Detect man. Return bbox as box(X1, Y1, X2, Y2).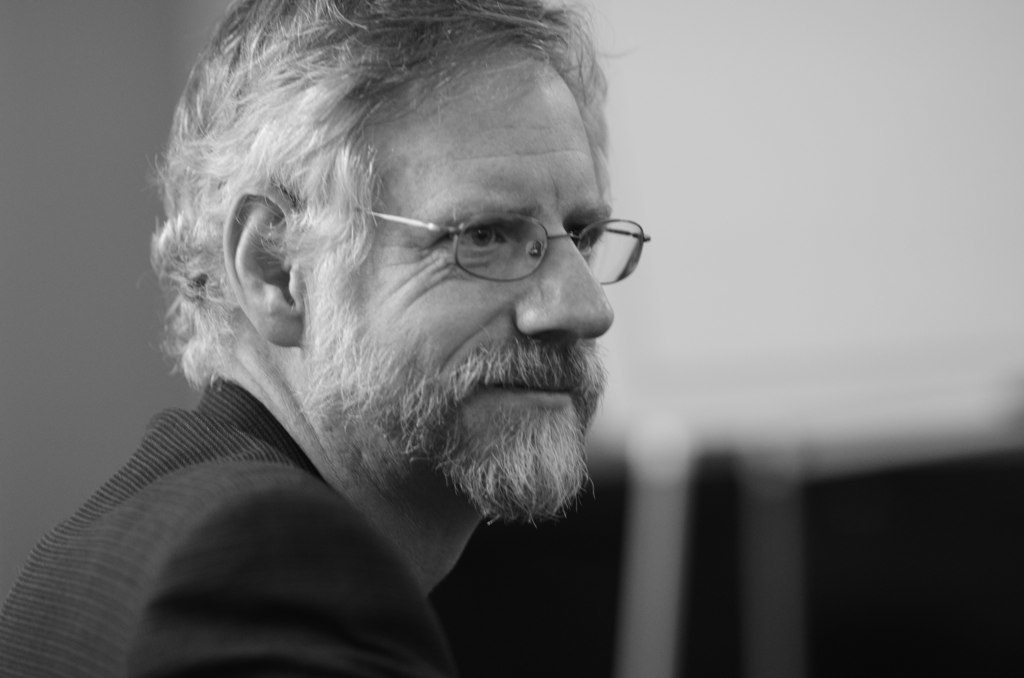
box(28, 13, 755, 654).
